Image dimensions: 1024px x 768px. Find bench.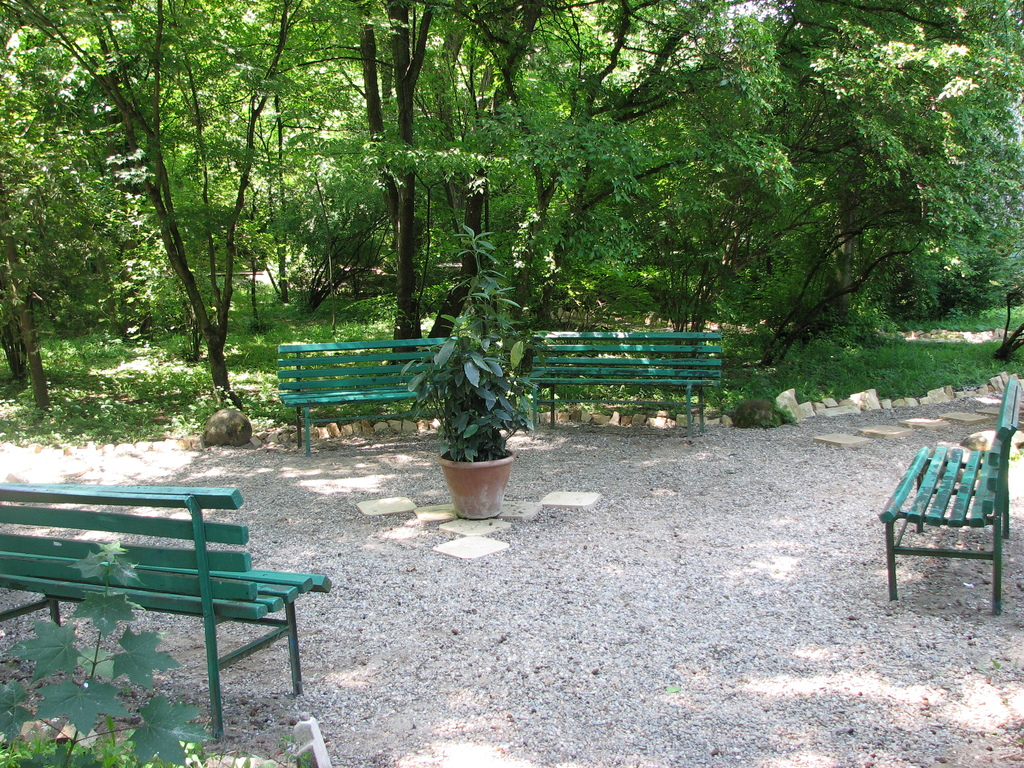
[882, 374, 1021, 617].
